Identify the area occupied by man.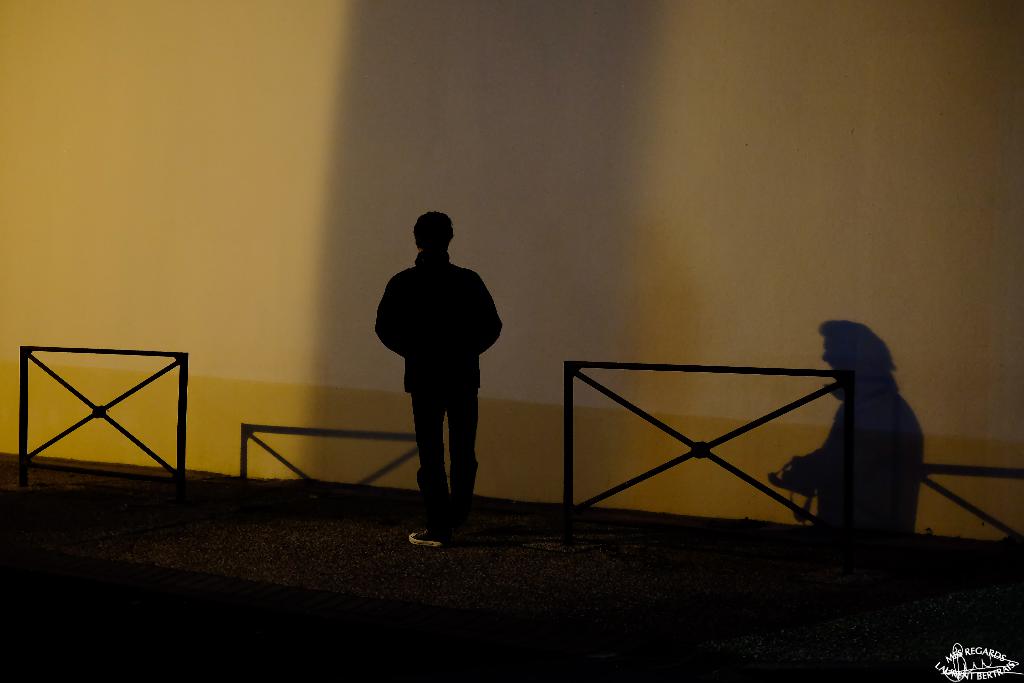
Area: box=[372, 210, 504, 546].
